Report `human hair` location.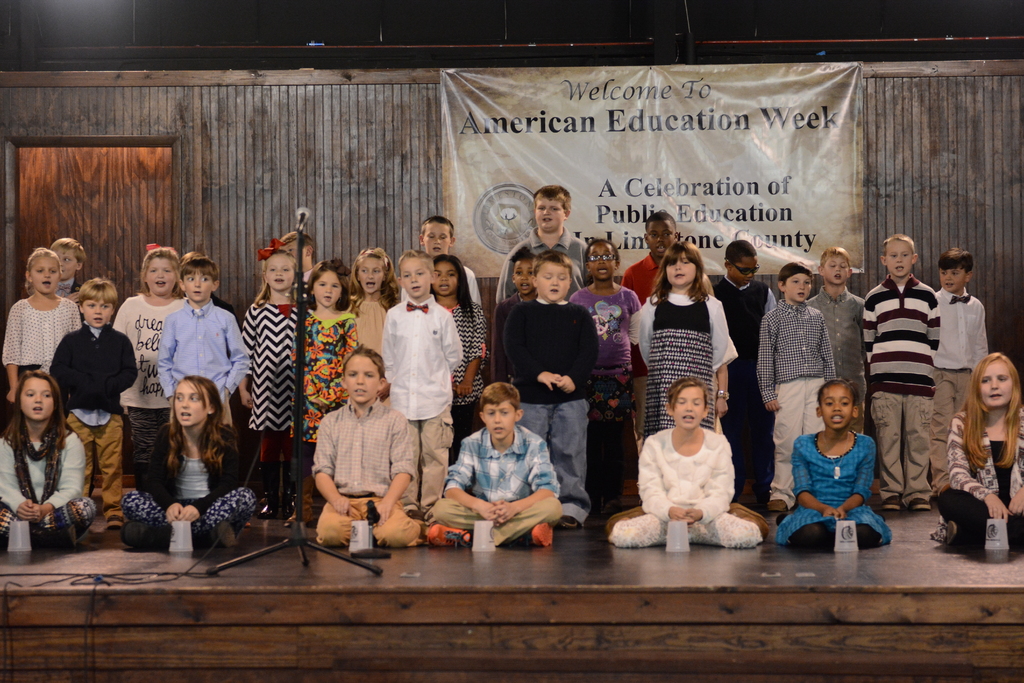
Report: BBox(778, 260, 814, 285).
